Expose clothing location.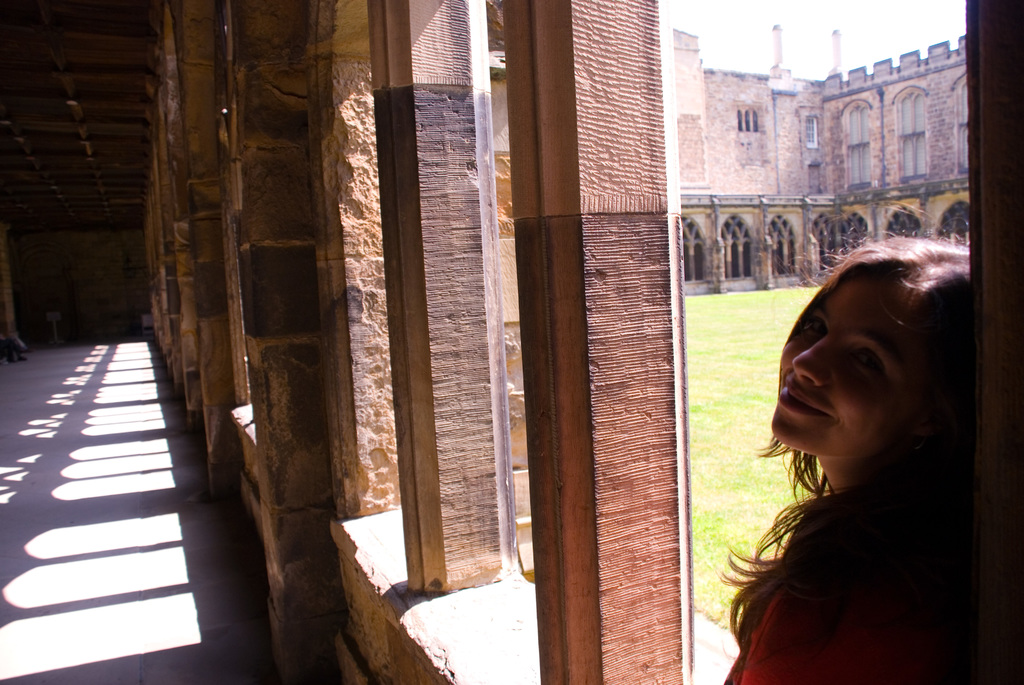
Exposed at 732:397:980:649.
